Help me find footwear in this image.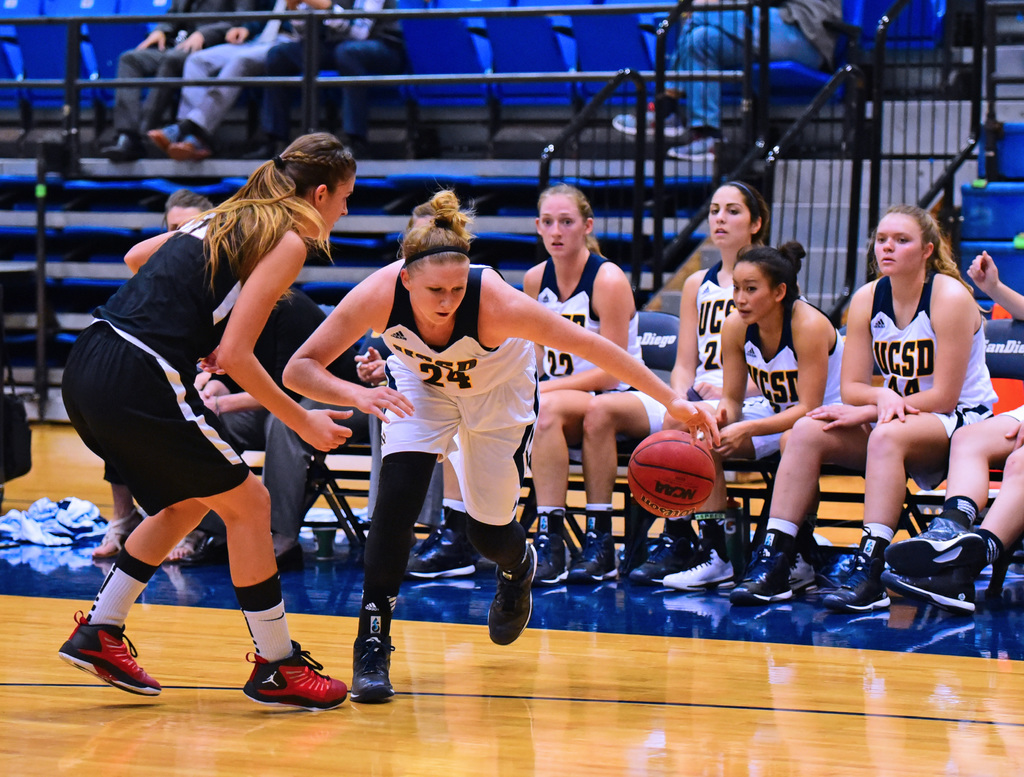
Found it: 181, 536, 235, 566.
